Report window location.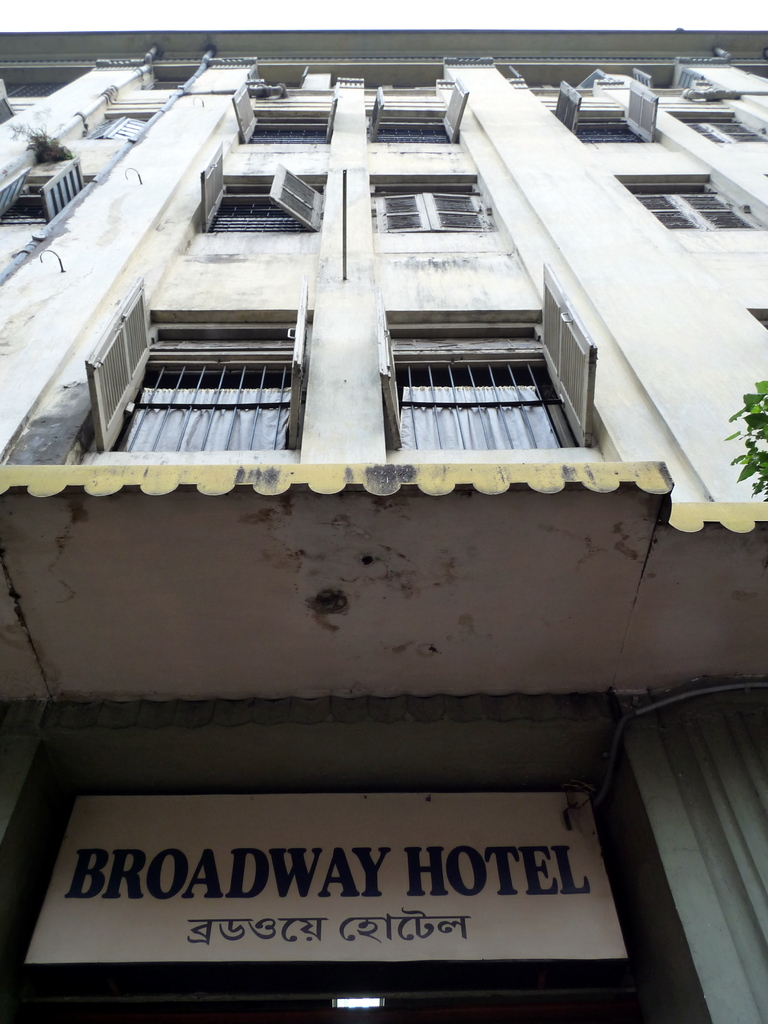
Report: 77,97,161,162.
